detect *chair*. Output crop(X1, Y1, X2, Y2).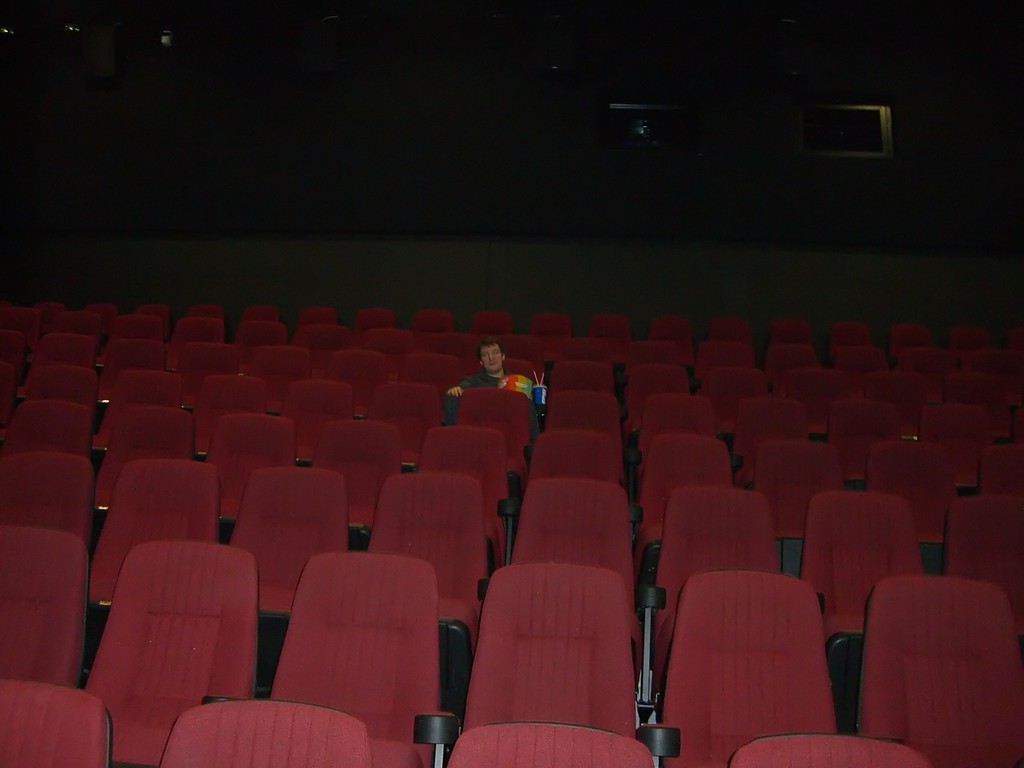
crop(625, 359, 688, 397).
